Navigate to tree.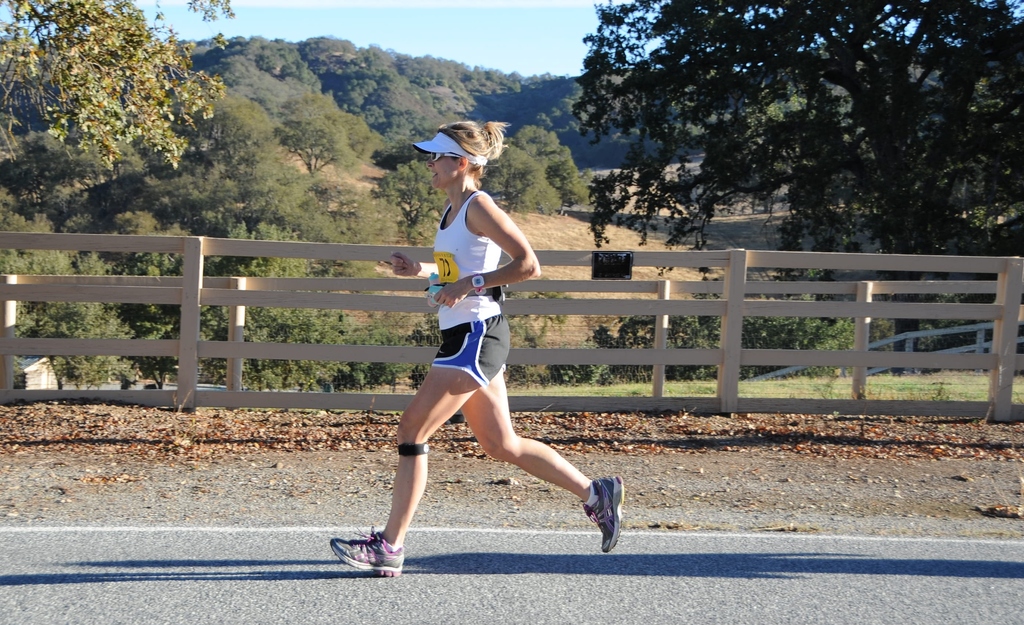
Navigation target: [x1=0, y1=204, x2=140, y2=387].
